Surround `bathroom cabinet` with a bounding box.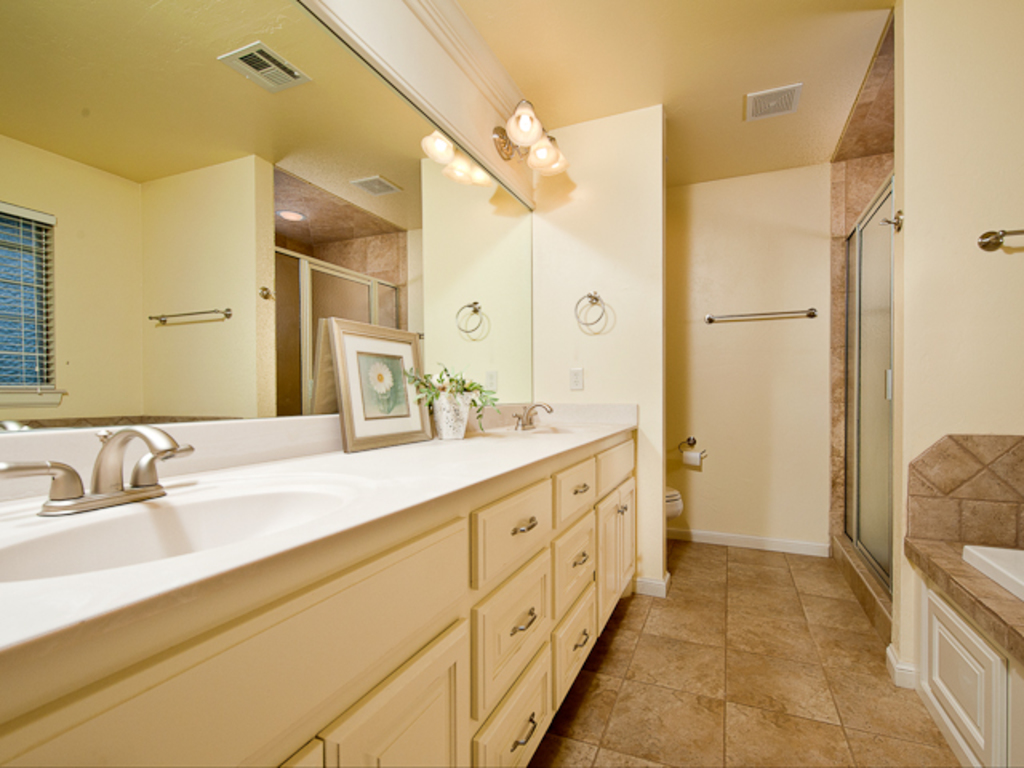
{"left": 0, "top": 414, "right": 654, "bottom": 766}.
